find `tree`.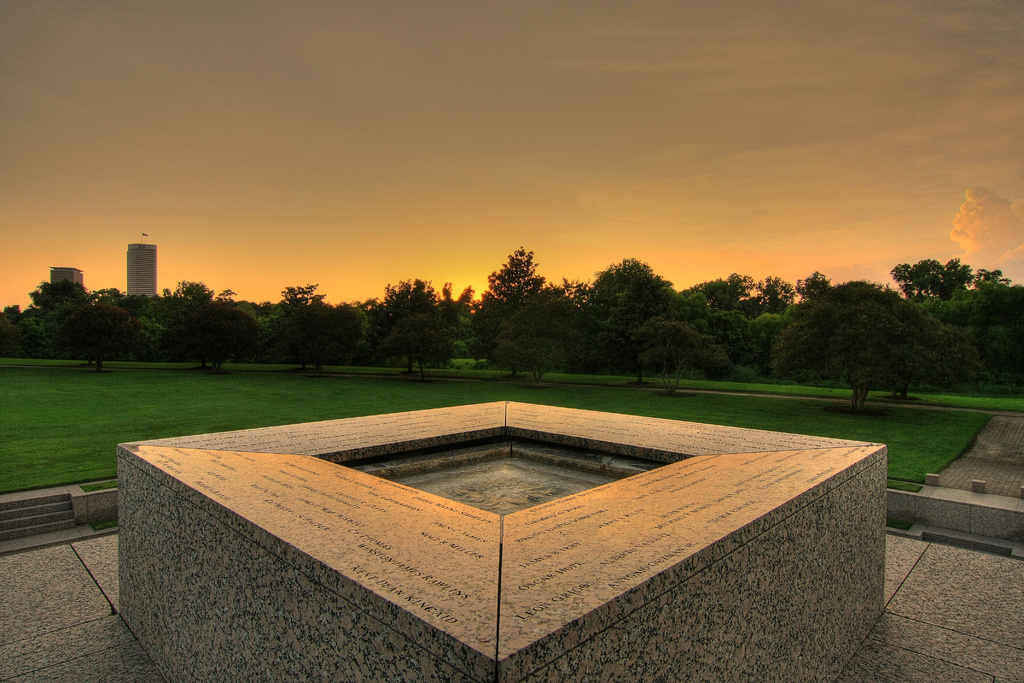
[x1=17, y1=265, x2=97, y2=352].
